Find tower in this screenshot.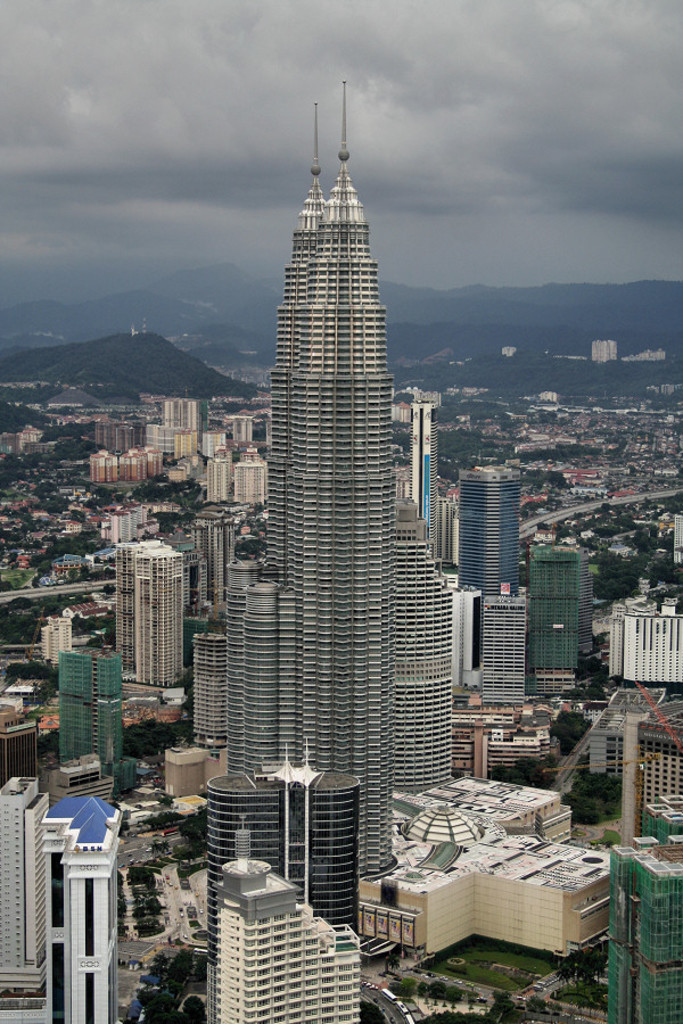
The bounding box for tower is x1=607, y1=790, x2=678, y2=1023.
